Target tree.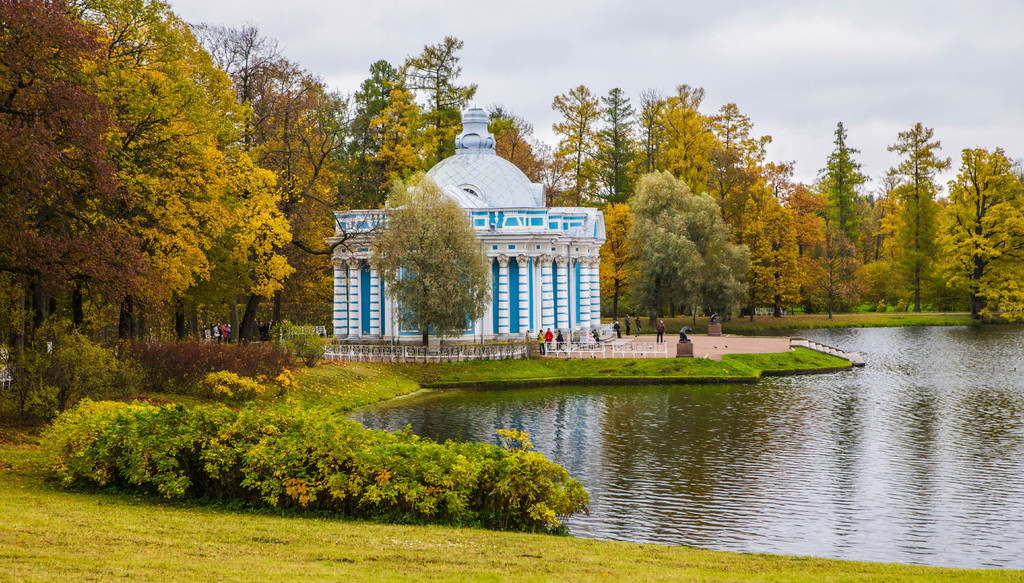
Target region: bbox=[610, 164, 767, 319].
